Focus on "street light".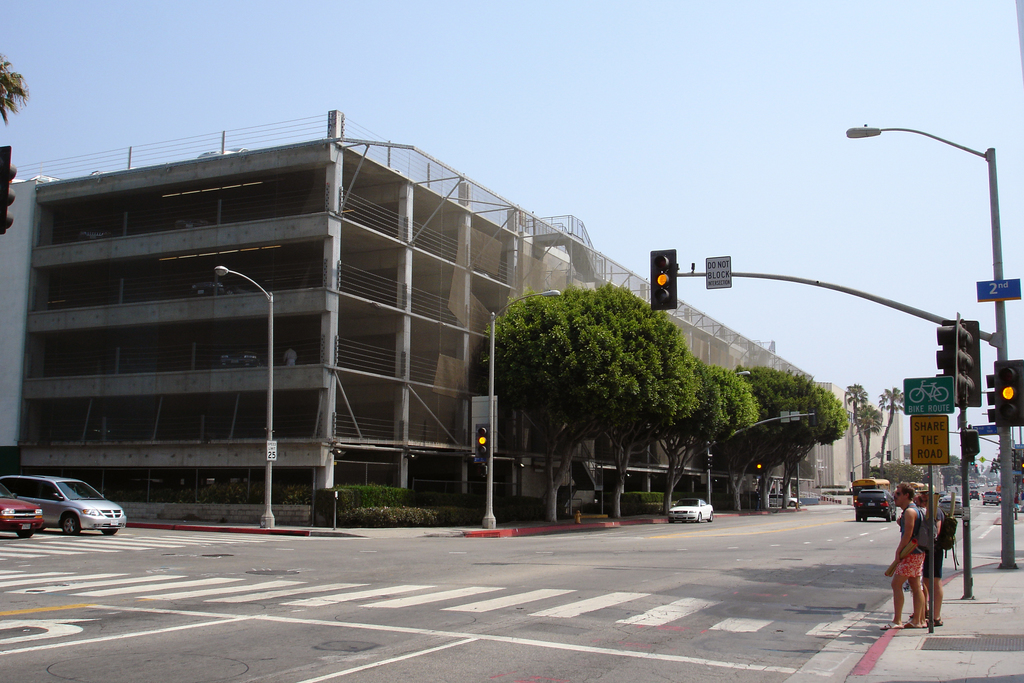
Focused at (x1=480, y1=284, x2=561, y2=525).
